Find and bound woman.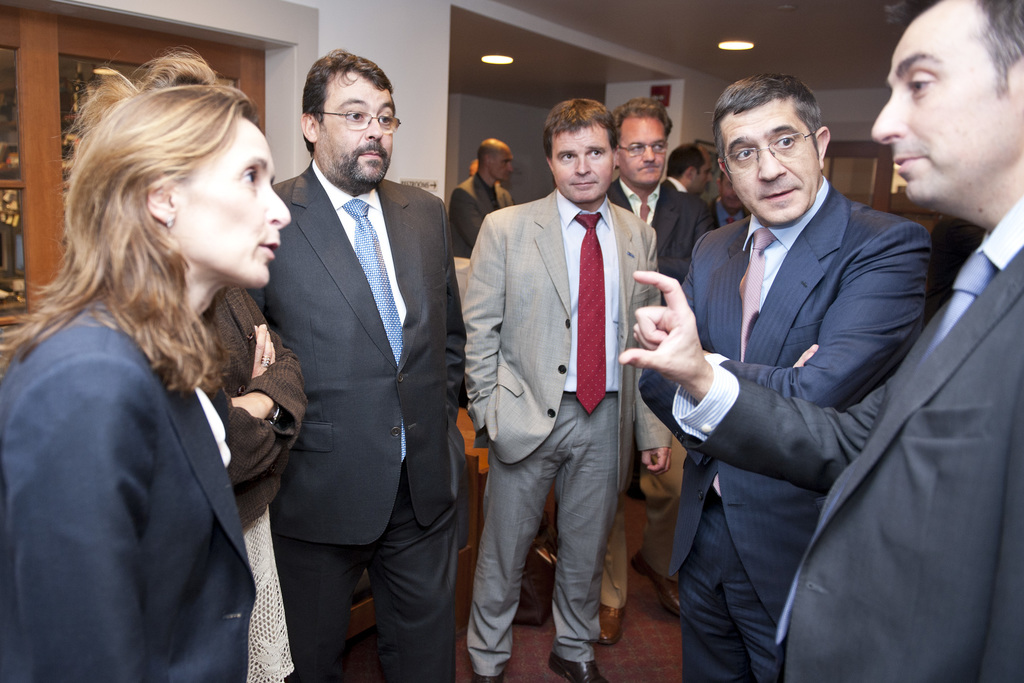
Bound: <box>8,54,319,682</box>.
